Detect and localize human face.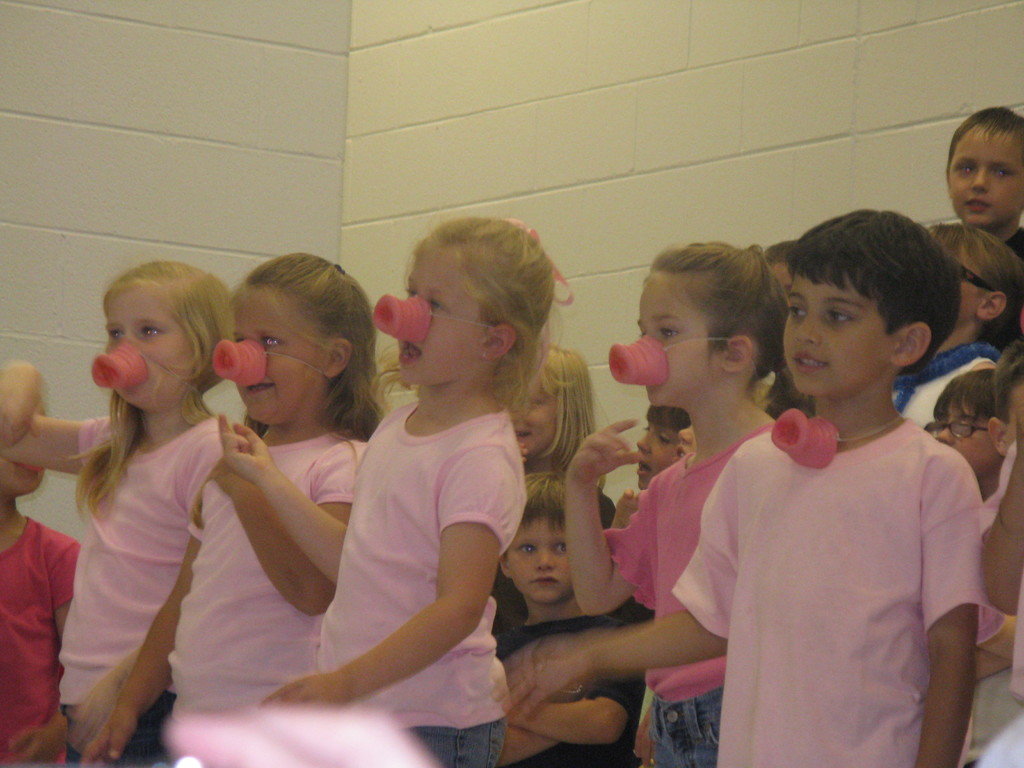
Localized at box=[91, 291, 194, 410].
